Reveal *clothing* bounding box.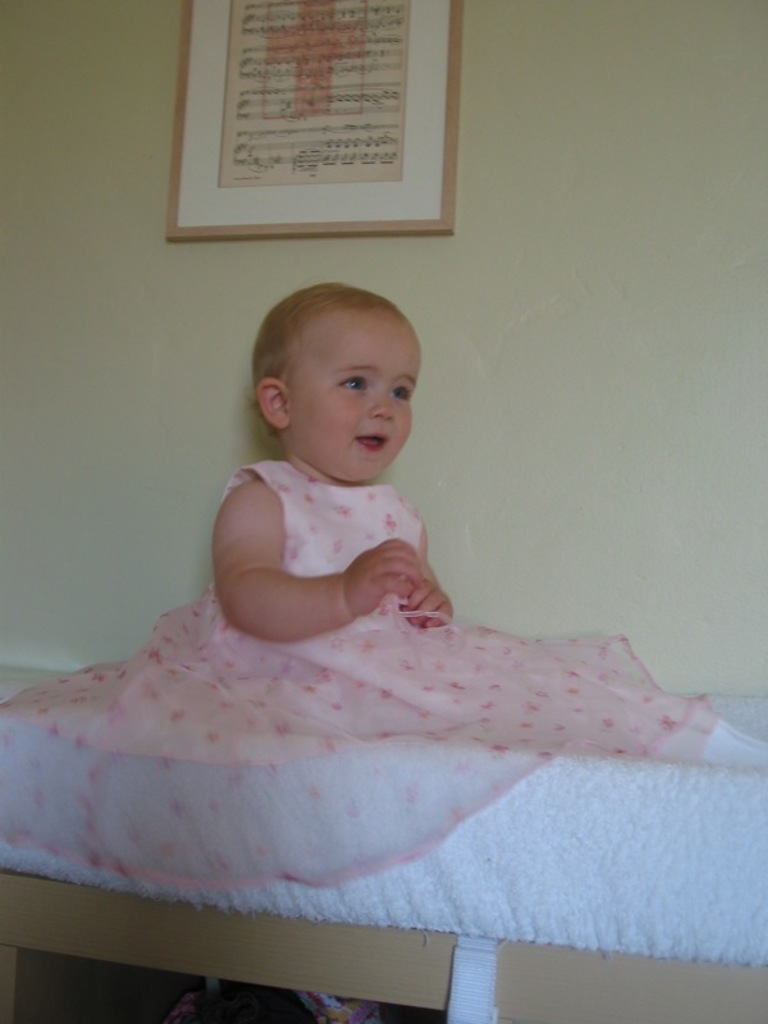
Revealed: 0 457 718 892.
